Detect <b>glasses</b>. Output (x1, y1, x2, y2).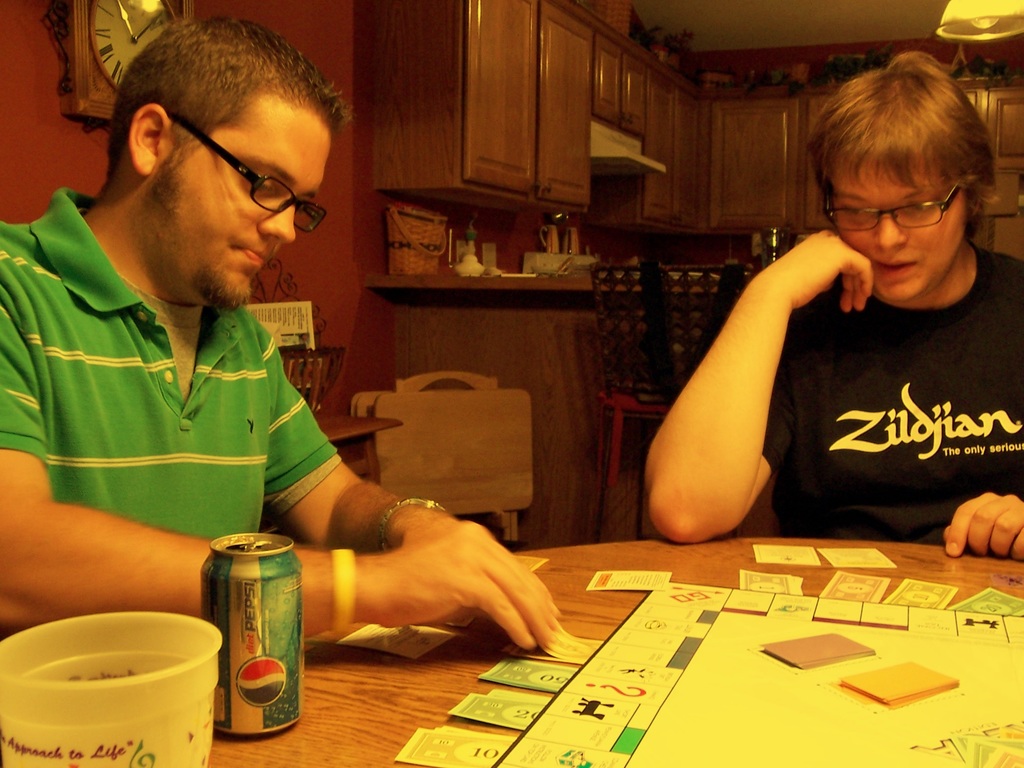
(819, 182, 961, 230).
